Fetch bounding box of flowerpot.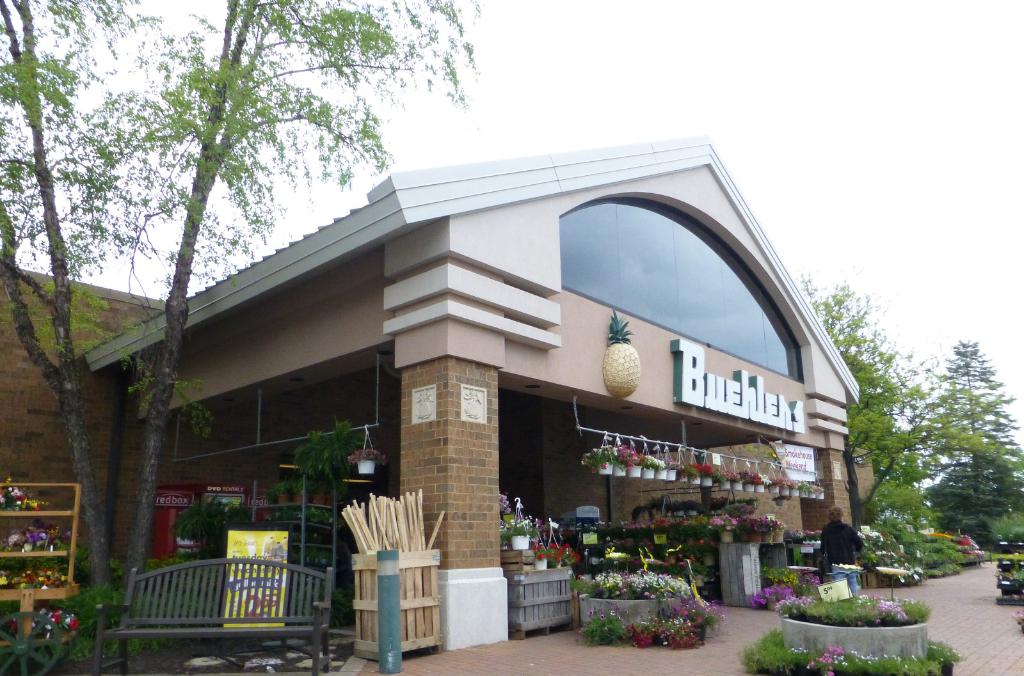
Bbox: [625, 535, 639, 552].
